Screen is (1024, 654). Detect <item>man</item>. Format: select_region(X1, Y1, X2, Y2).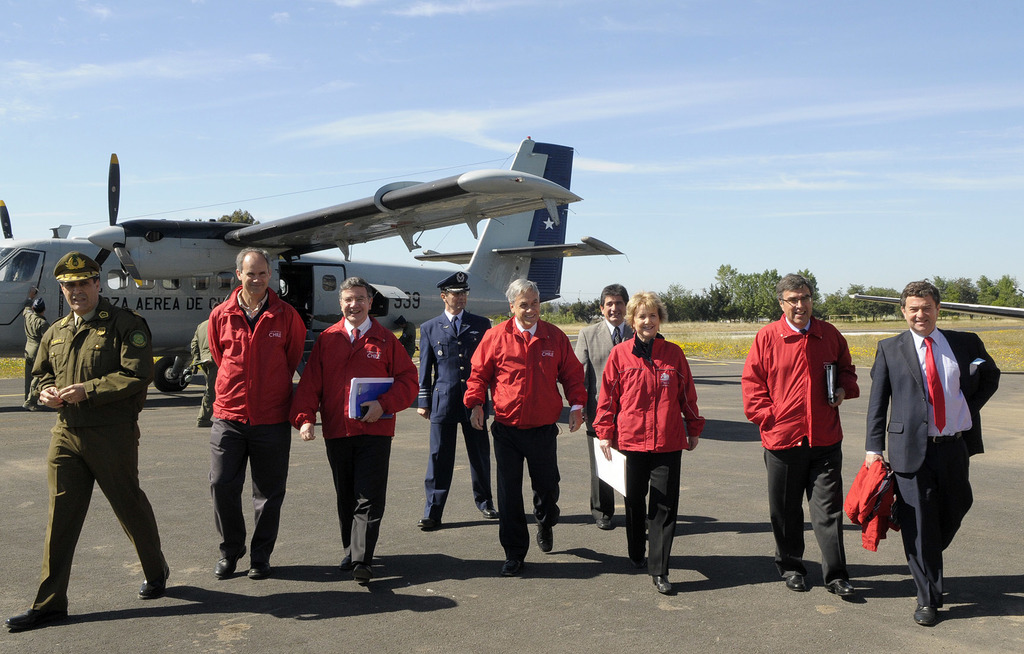
select_region(461, 280, 586, 576).
